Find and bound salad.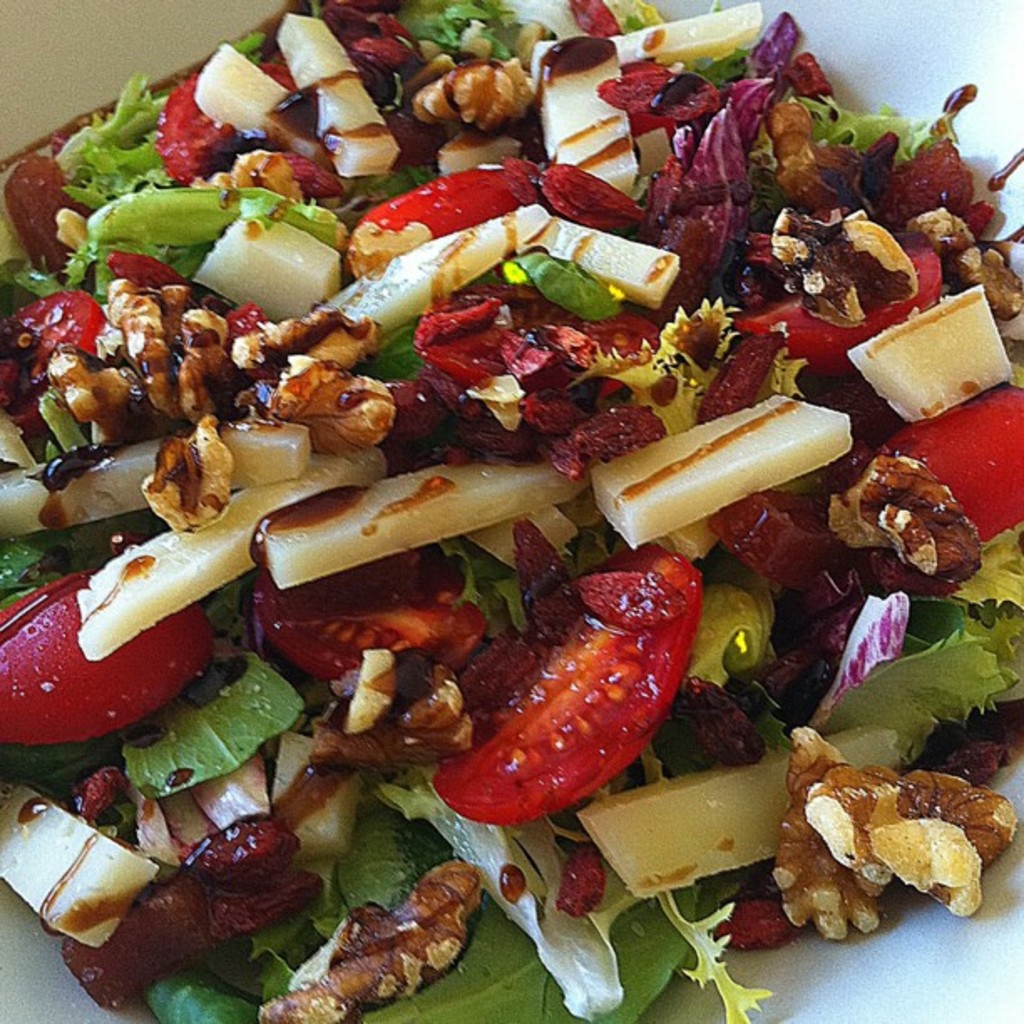
Bound: {"left": 0, "top": 0, "right": 1022, "bottom": 1022}.
